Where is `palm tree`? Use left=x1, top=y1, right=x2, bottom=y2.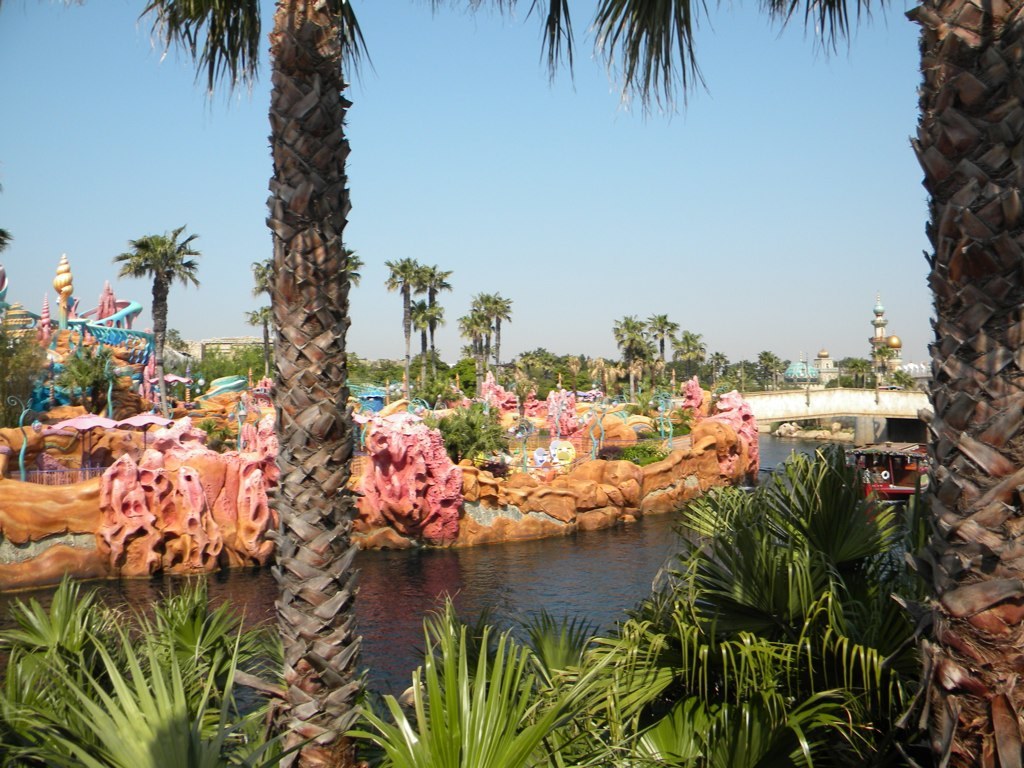
left=618, top=318, right=651, bottom=372.
